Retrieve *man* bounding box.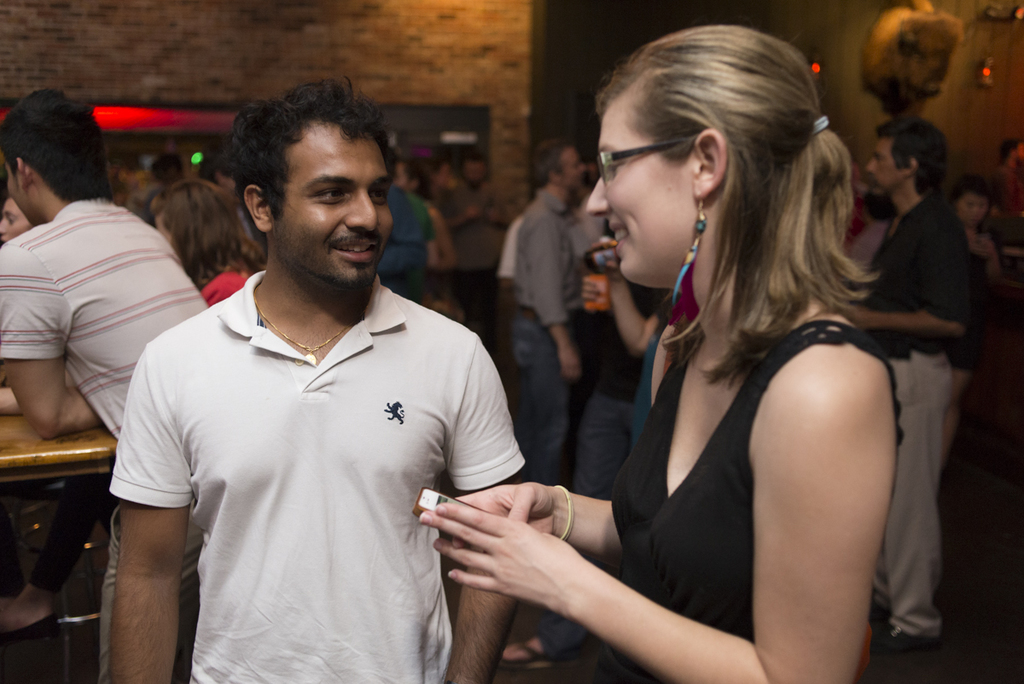
Bounding box: [84, 93, 569, 672].
